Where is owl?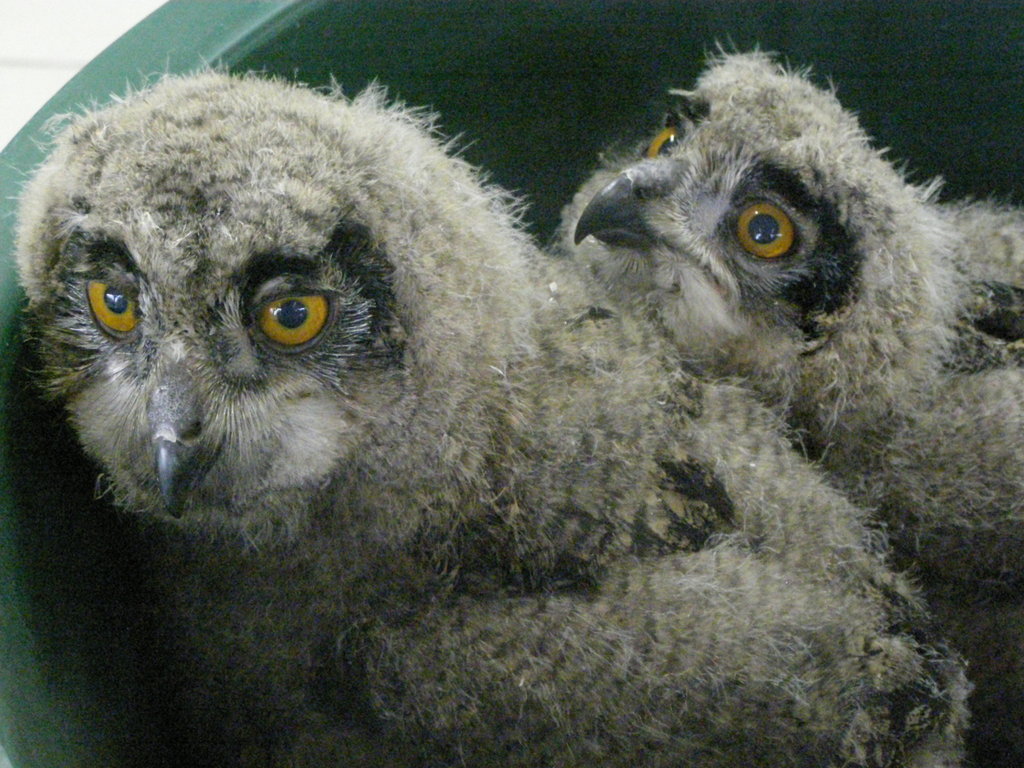
x1=0, y1=39, x2=980, y2=765.
